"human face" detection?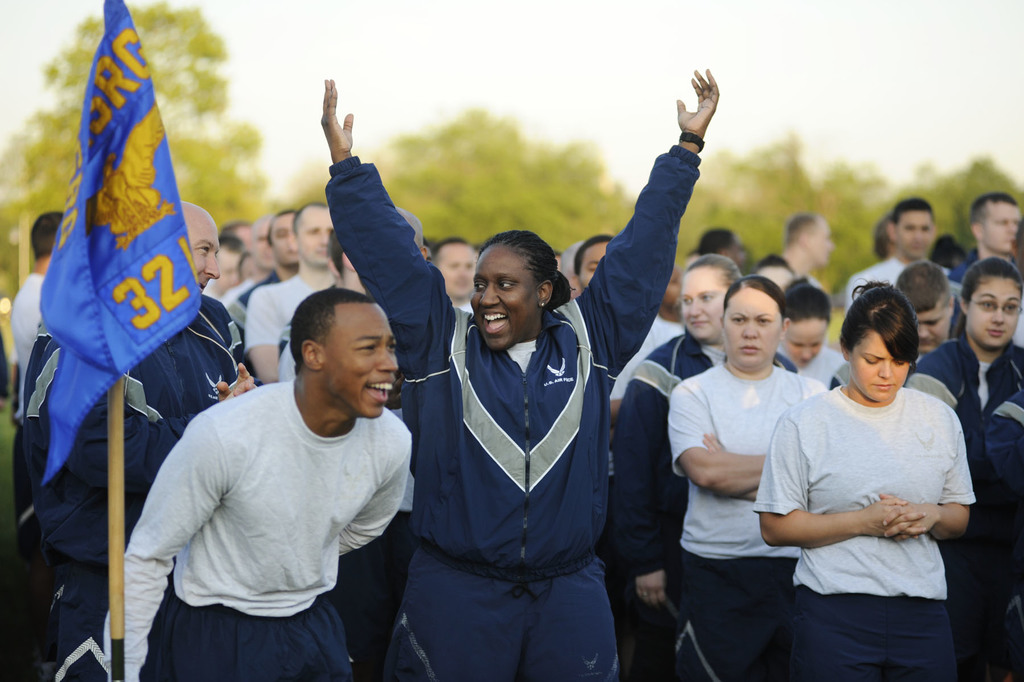
966 279 1023 349
